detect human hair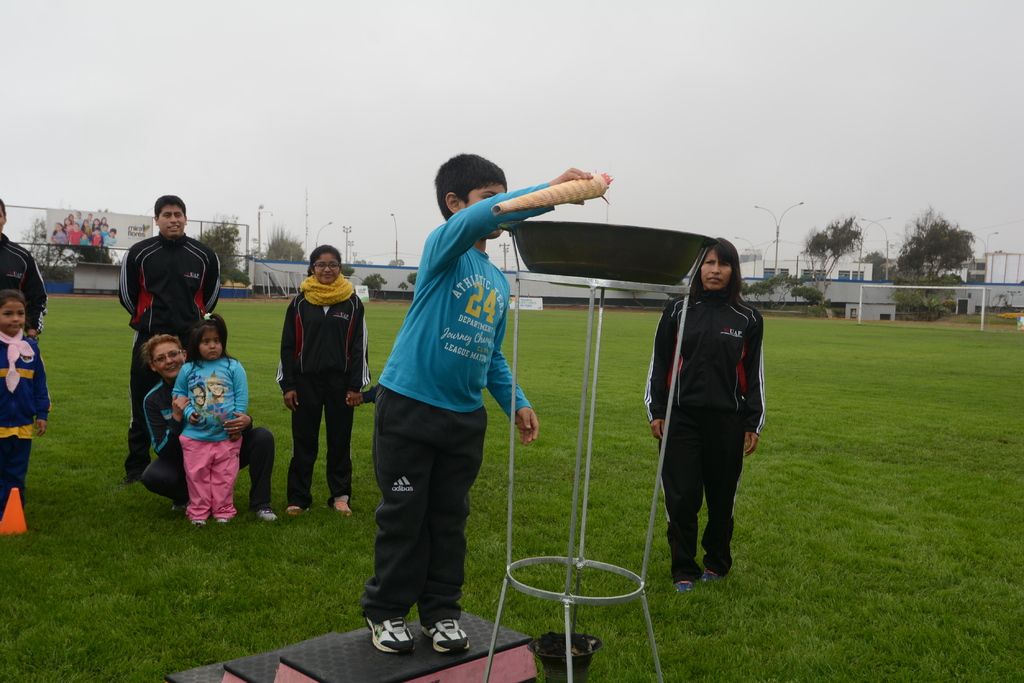
locate(109, 228, 117, 233)
